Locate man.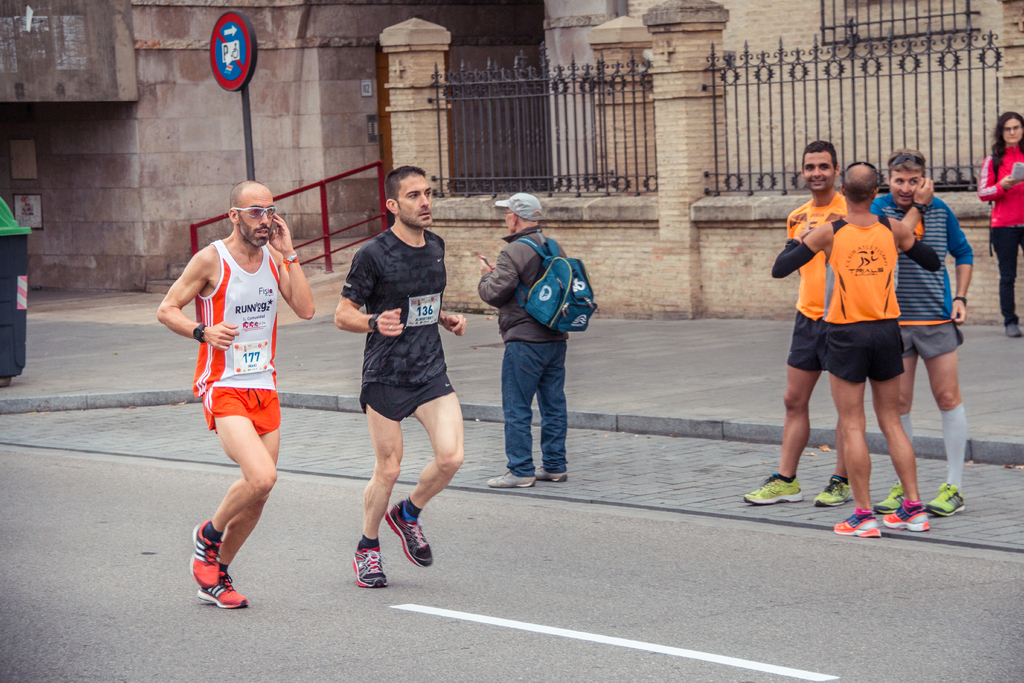
Bounding box: (x1=476, y1=193, x2=569, y2=490).
